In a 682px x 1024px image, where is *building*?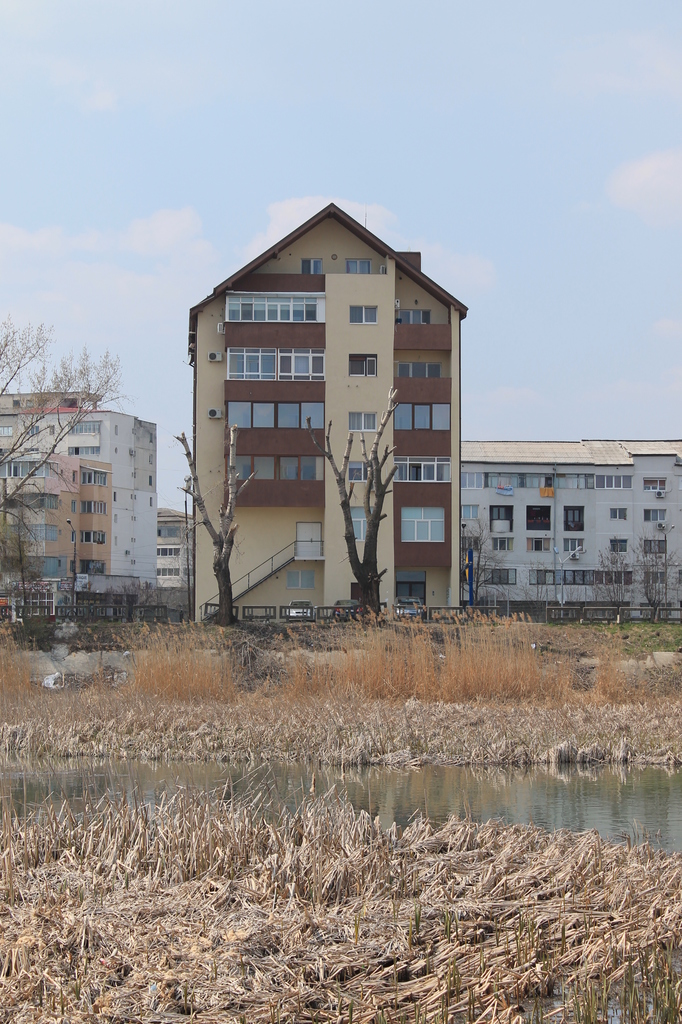
<bbox>462, 441, 681, 622</bbox>.
